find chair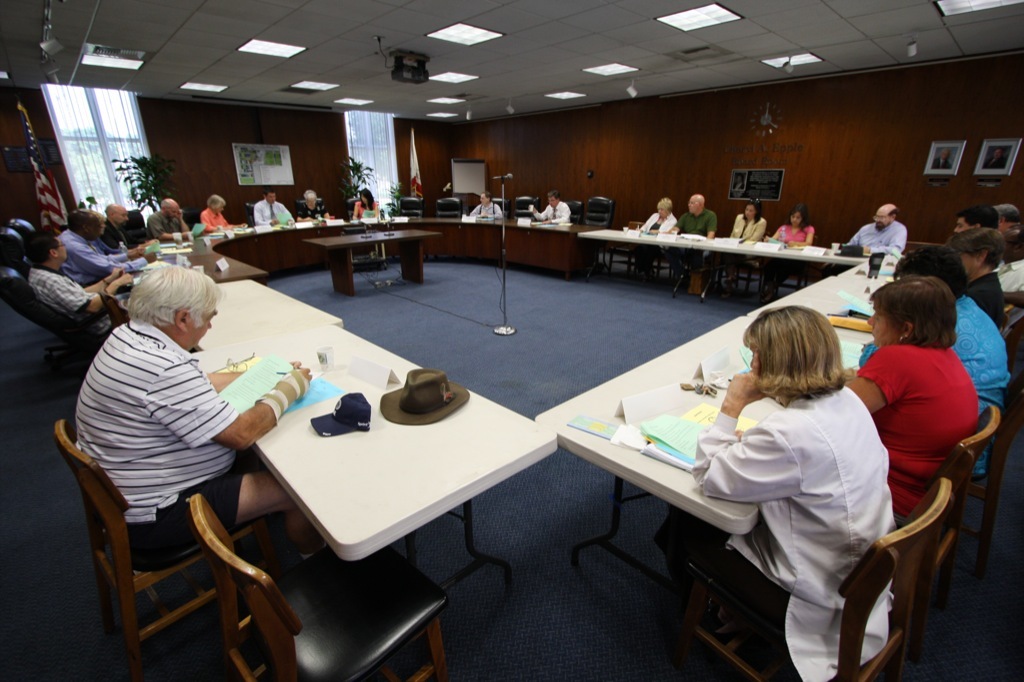
left=689, top=477, right=936, bottom=681
